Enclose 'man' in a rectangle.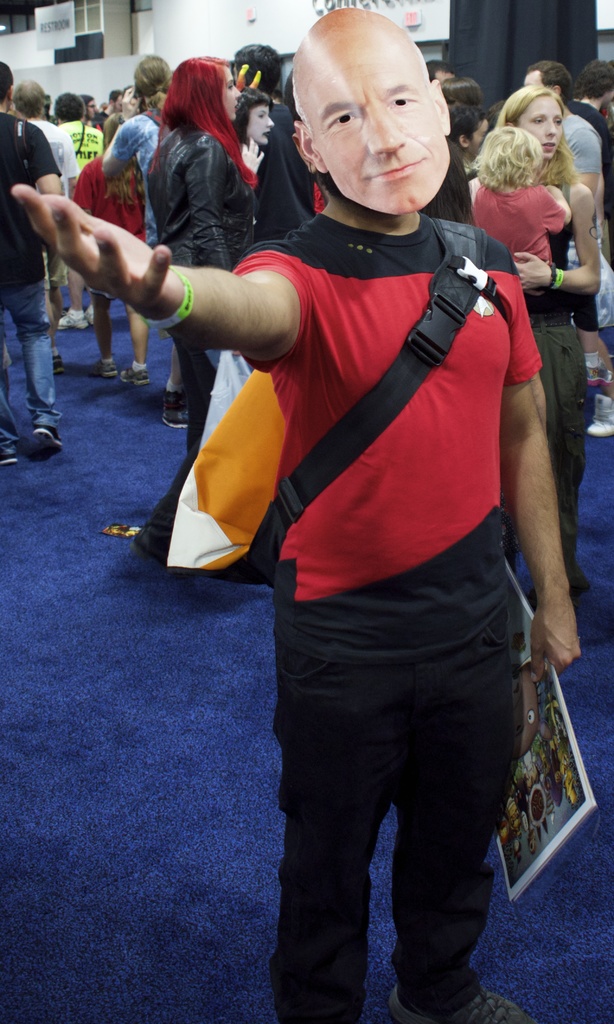
573/59/613/295.
